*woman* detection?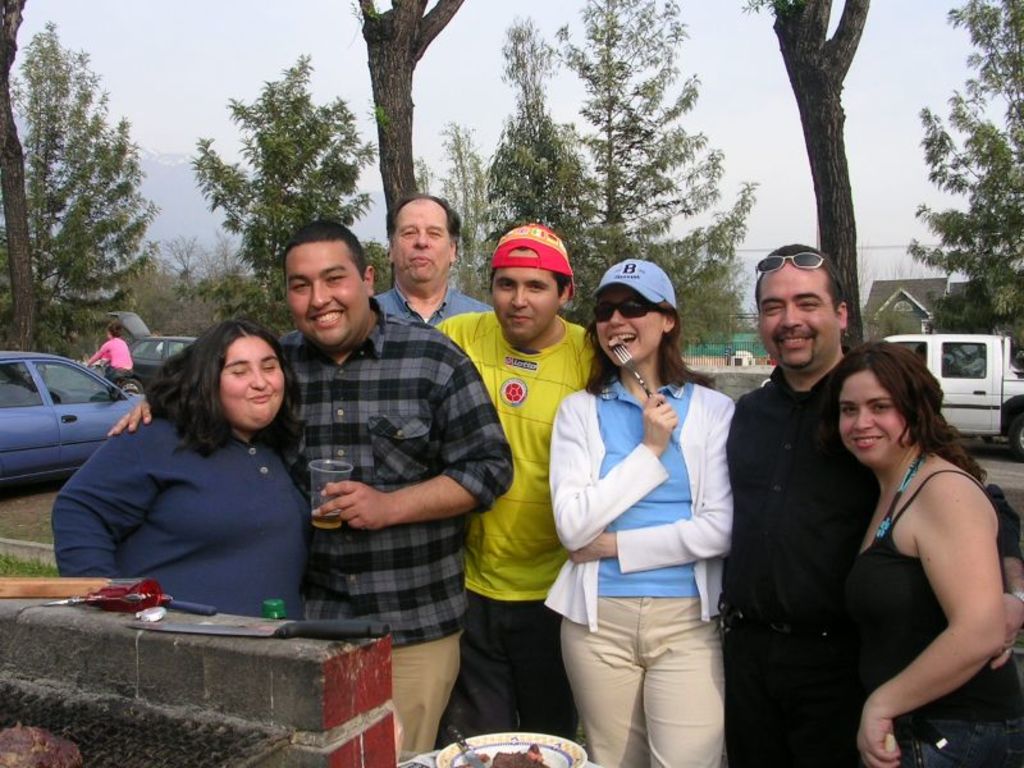
545/256/739/767
